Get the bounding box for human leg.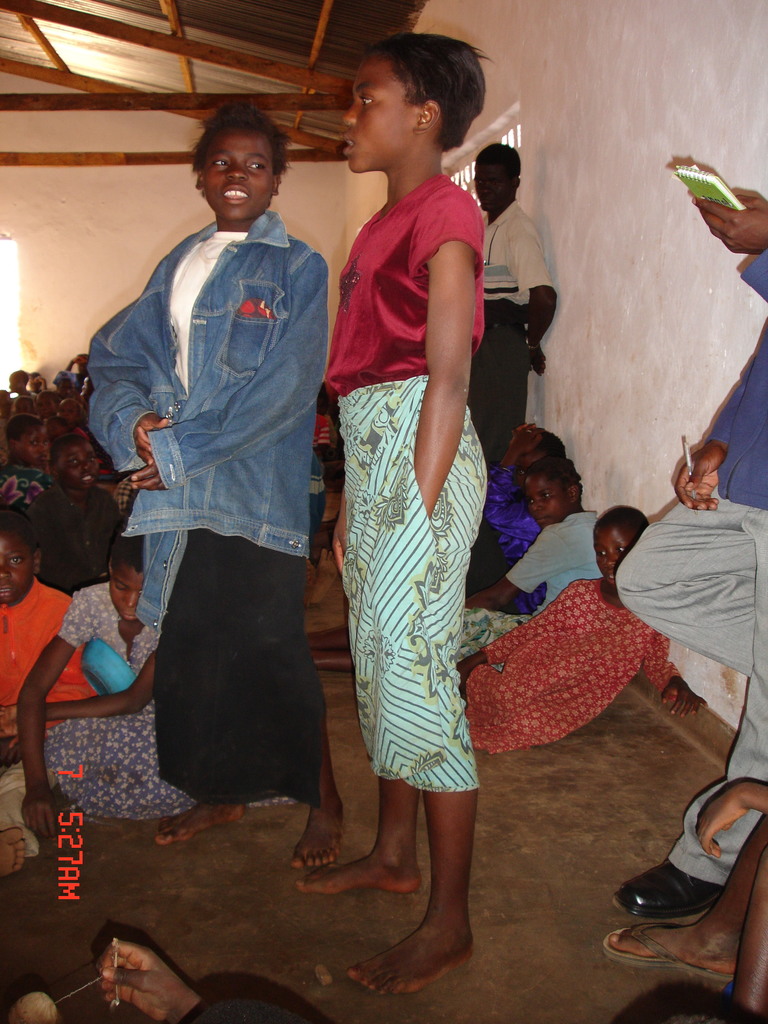
select_region(299, 780, 415, 893).
